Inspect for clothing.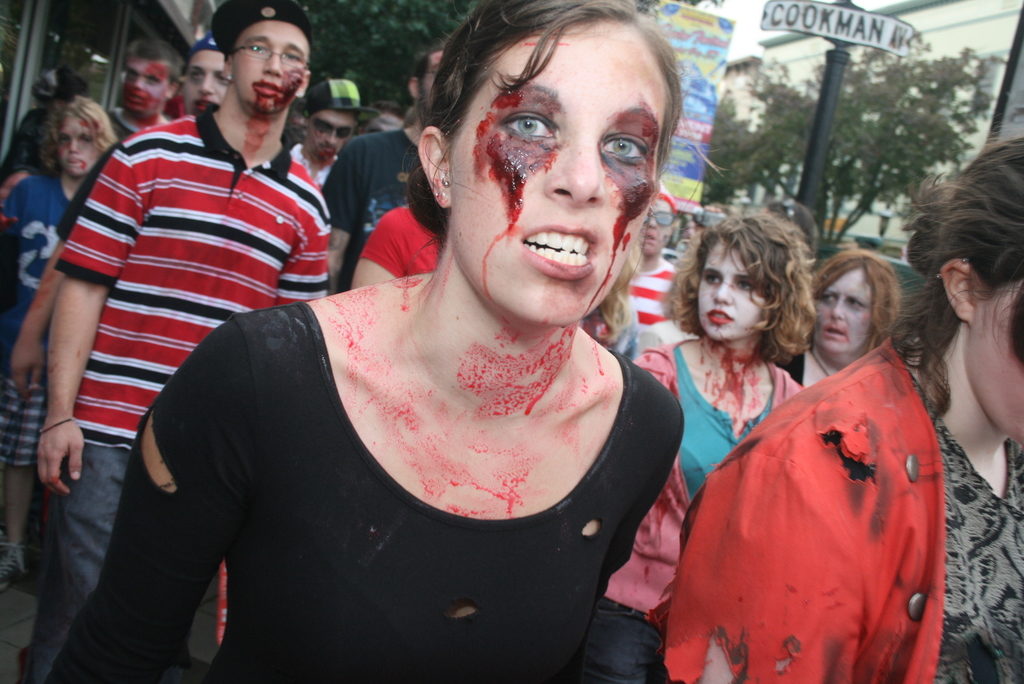
Inspection: 778:347:805:395.
